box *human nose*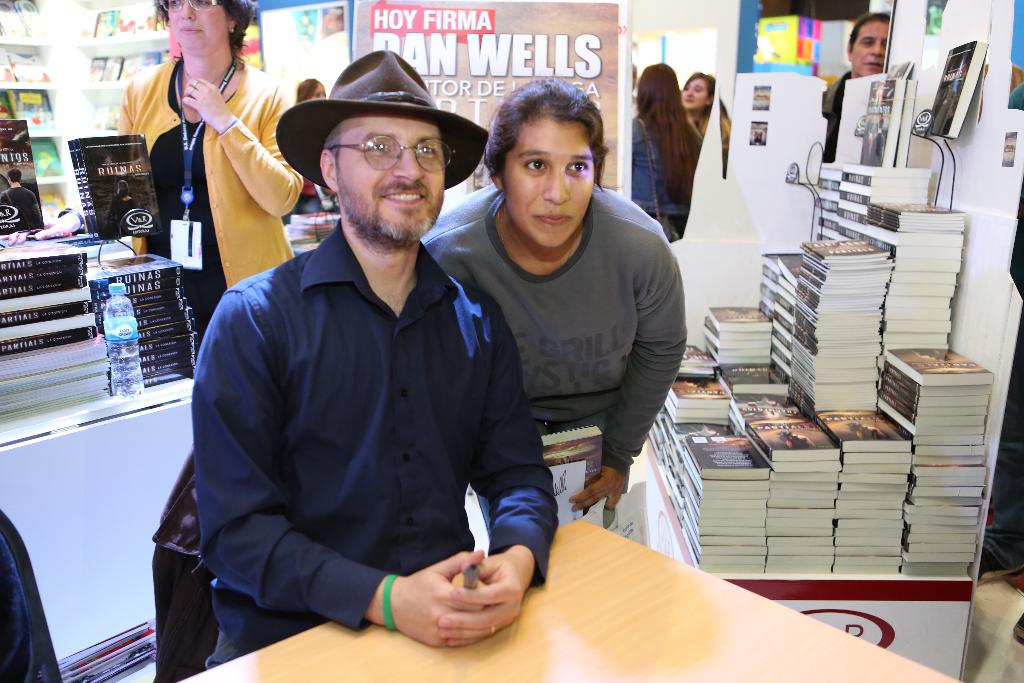
select_region(872, 38, 885, 58)
